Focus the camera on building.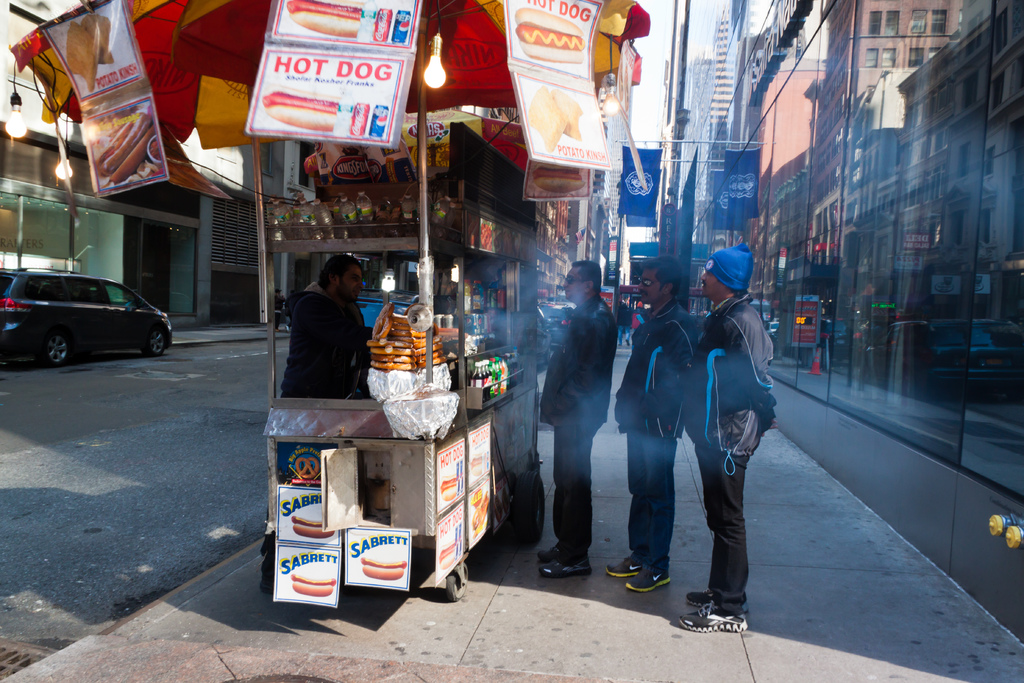
Focus region: <bbox>0, 0, 318, 333</bbox>.
